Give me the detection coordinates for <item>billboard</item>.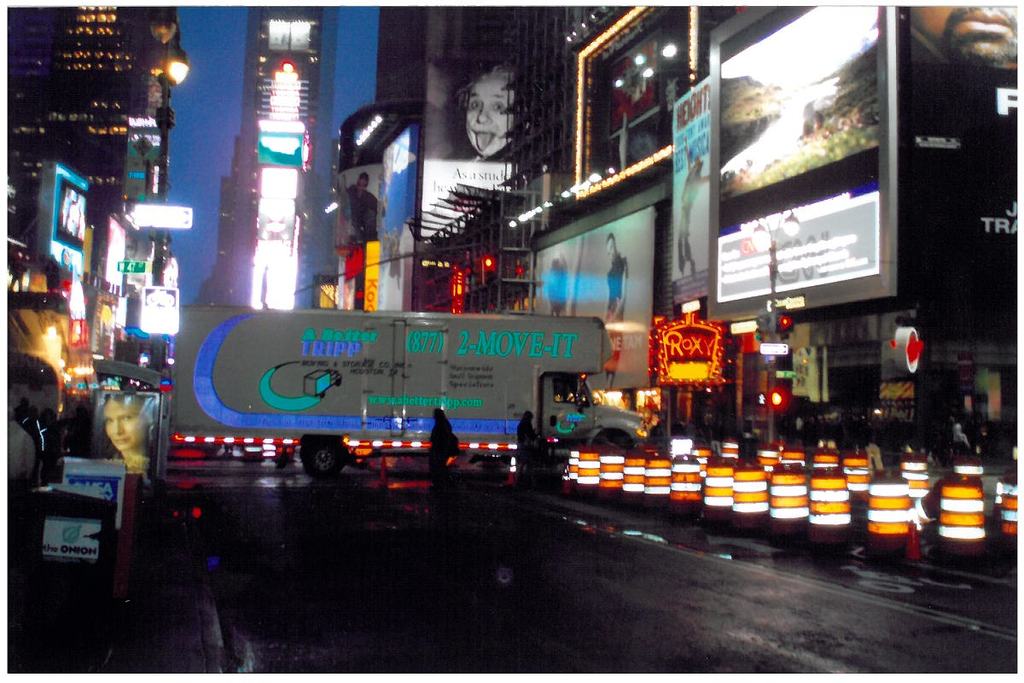
38:517:102:553.
